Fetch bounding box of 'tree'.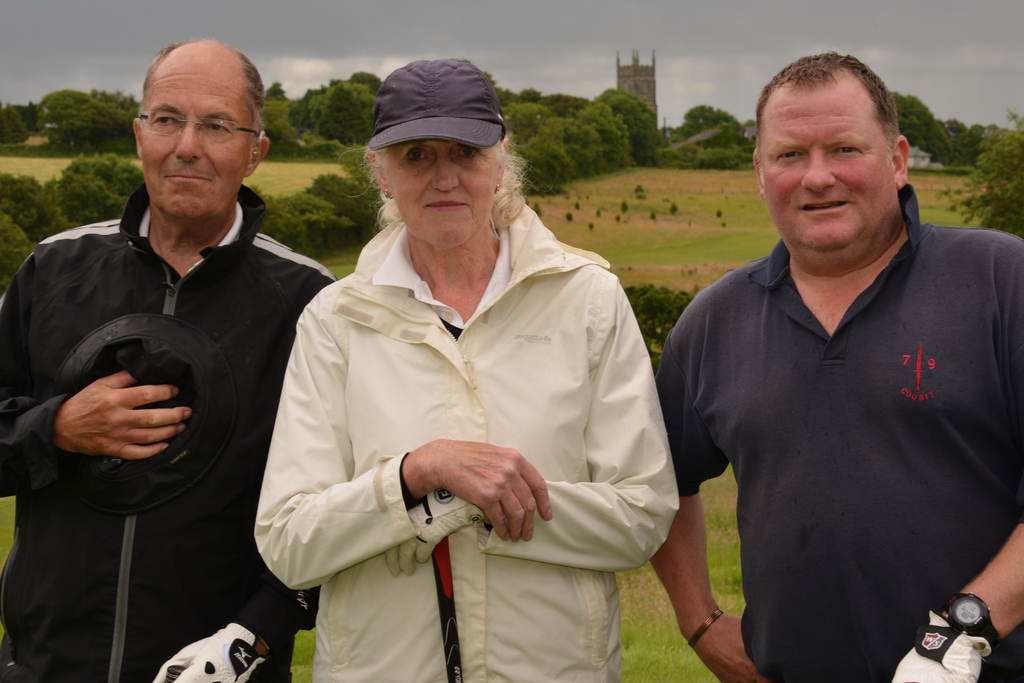
Bbox: (0, 173, 64, 236).
